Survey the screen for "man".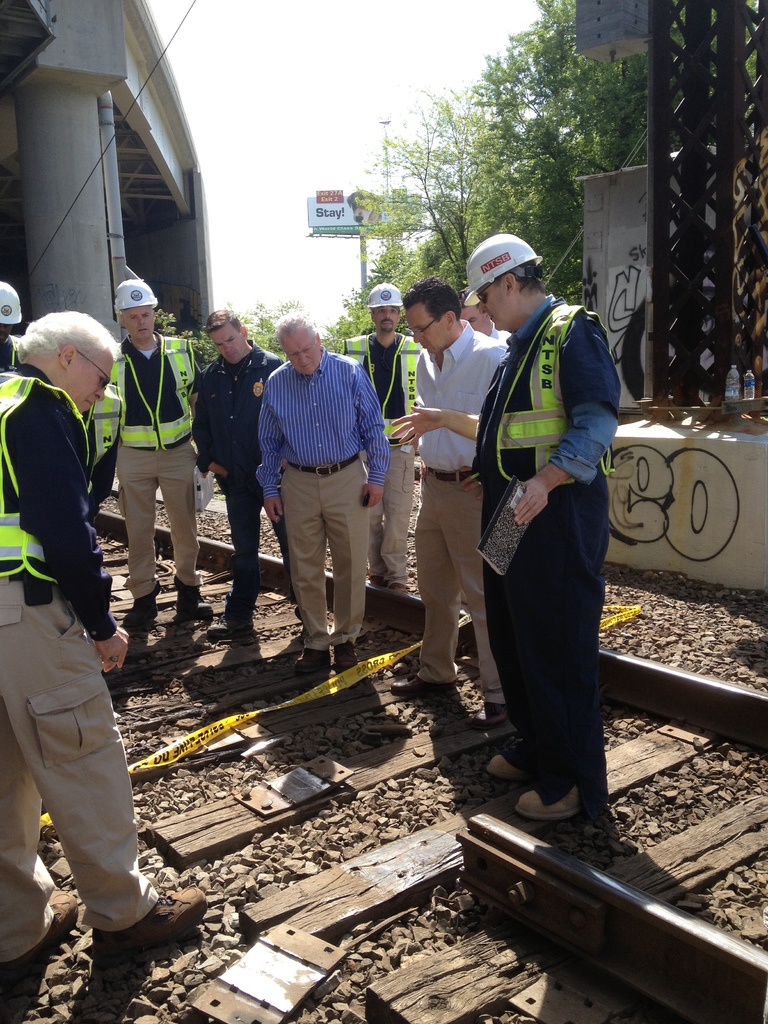
Survey found: x1=107, y1=276, x2=214, y2=628.
